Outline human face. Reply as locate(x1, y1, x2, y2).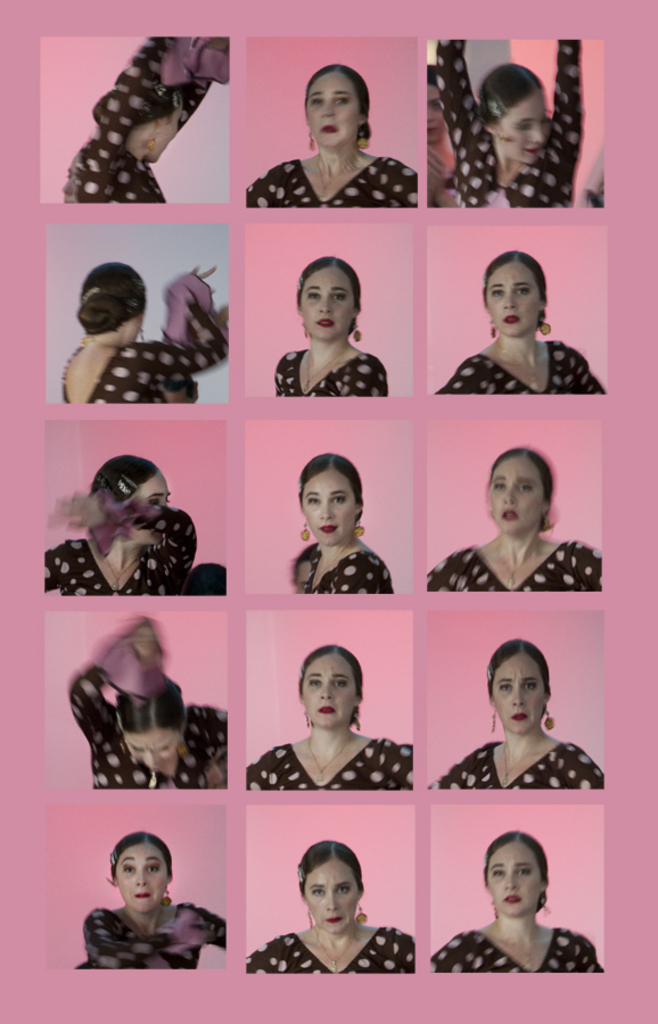
locate(492, 658, 545, 733).
